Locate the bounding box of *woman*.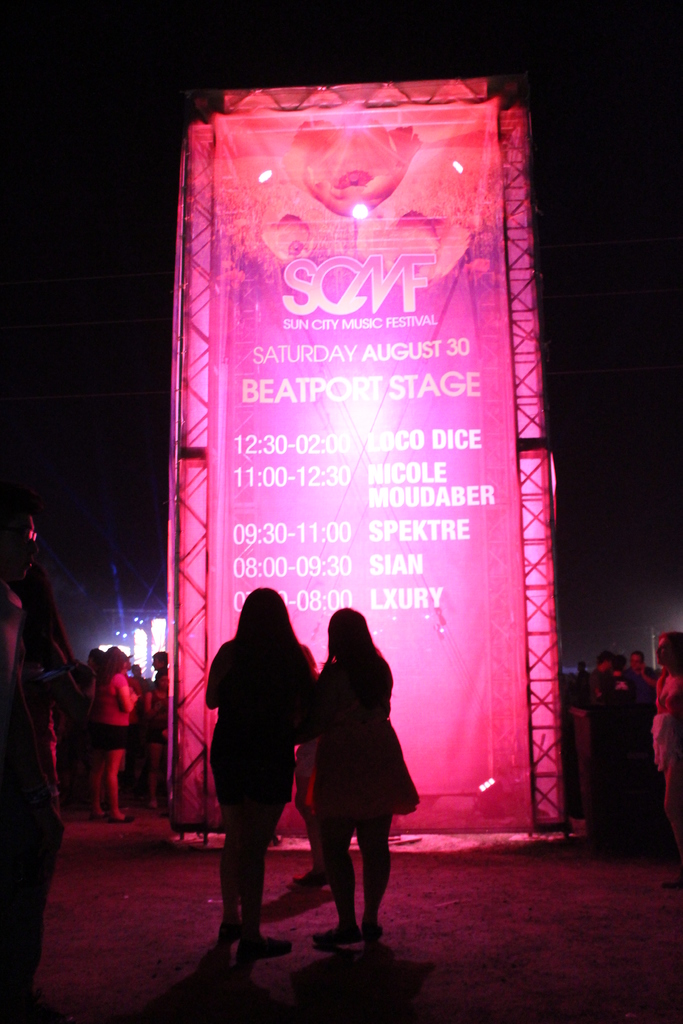
Bounding box: 93 651 138 822.
